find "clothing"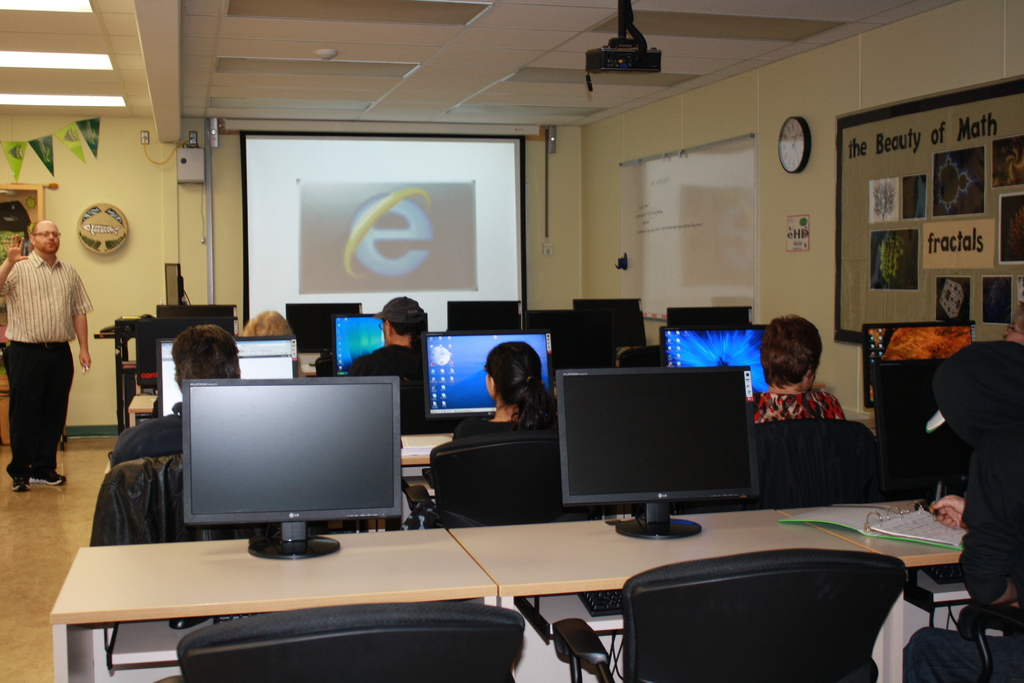
Rect(111, 412, 181, 470)
